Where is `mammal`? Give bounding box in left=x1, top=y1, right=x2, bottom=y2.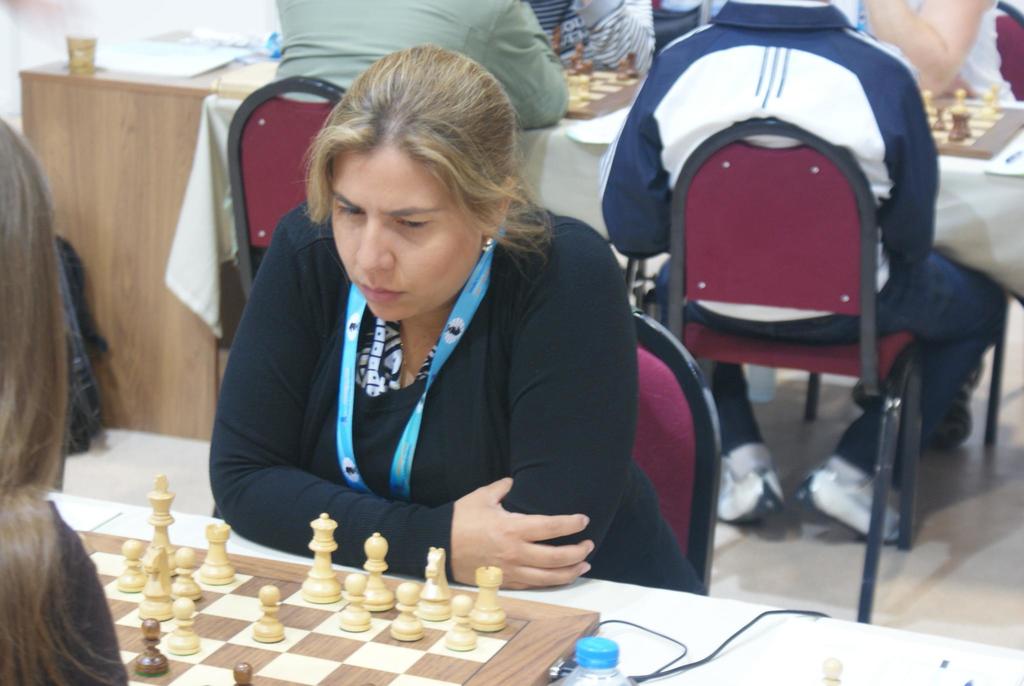
left=595, top=0, right=1009, bottom=537.
